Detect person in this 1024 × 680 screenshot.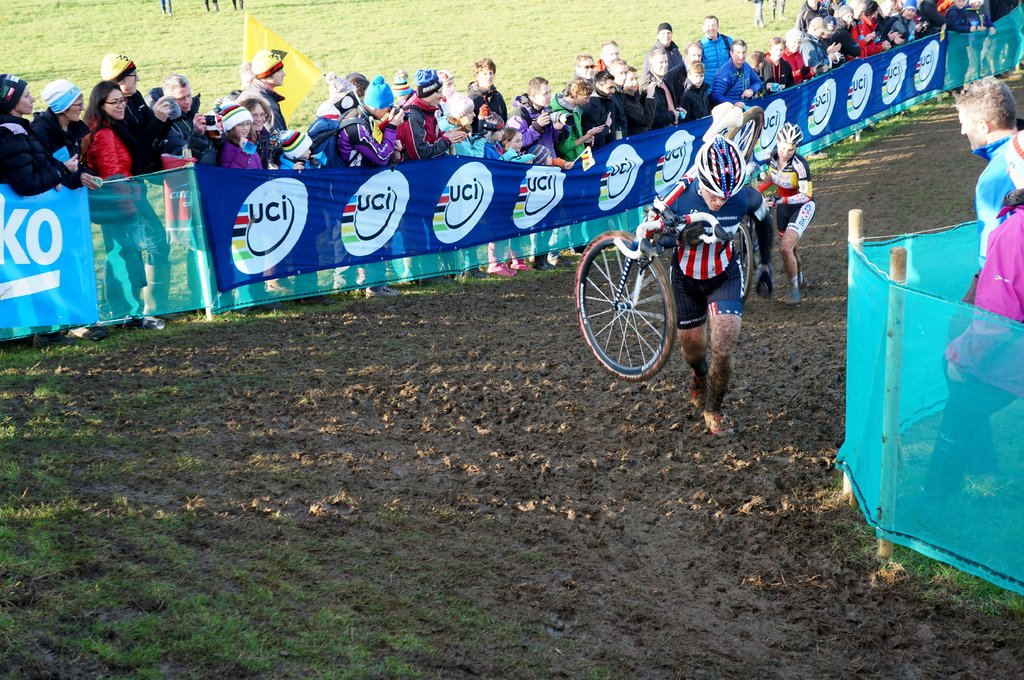
Detection: (953, 67, 1023, 271).
